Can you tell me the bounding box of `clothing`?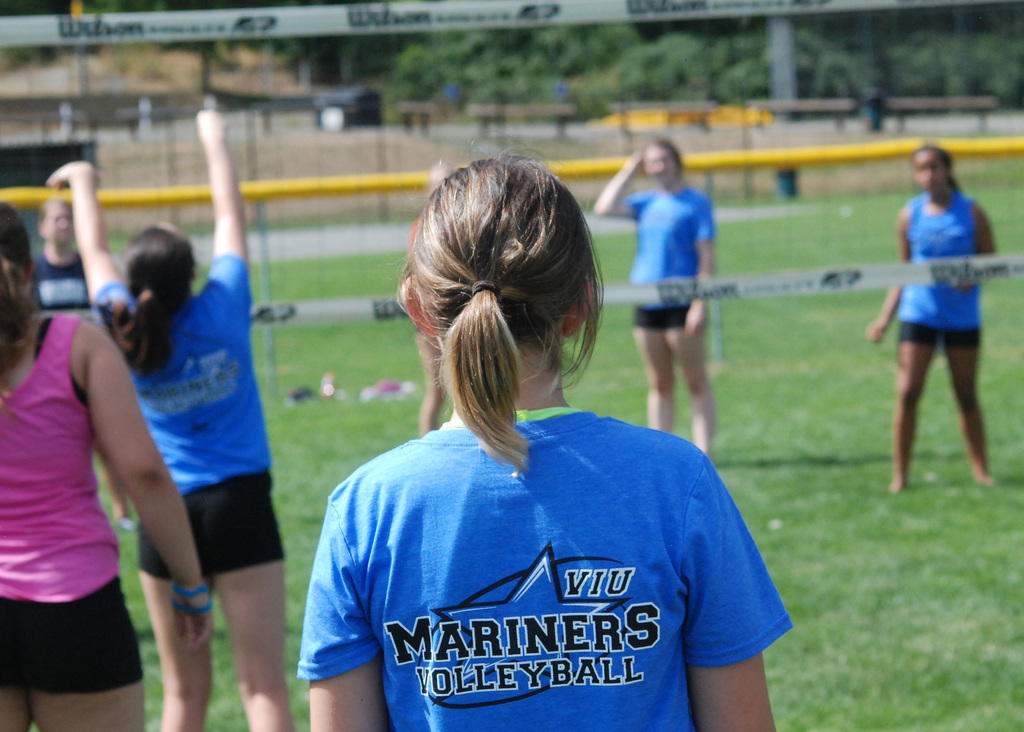
{"x1": 622, "y1": 186, "x2": 717, "y2": 333}.
